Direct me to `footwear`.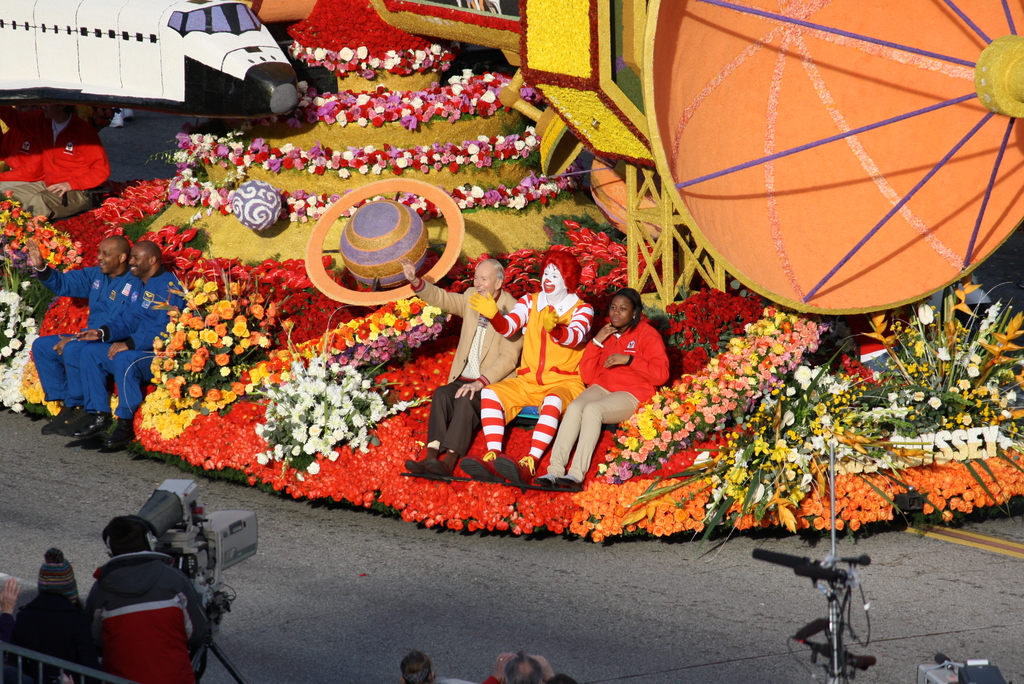
Direction: (53,411,95,436).
